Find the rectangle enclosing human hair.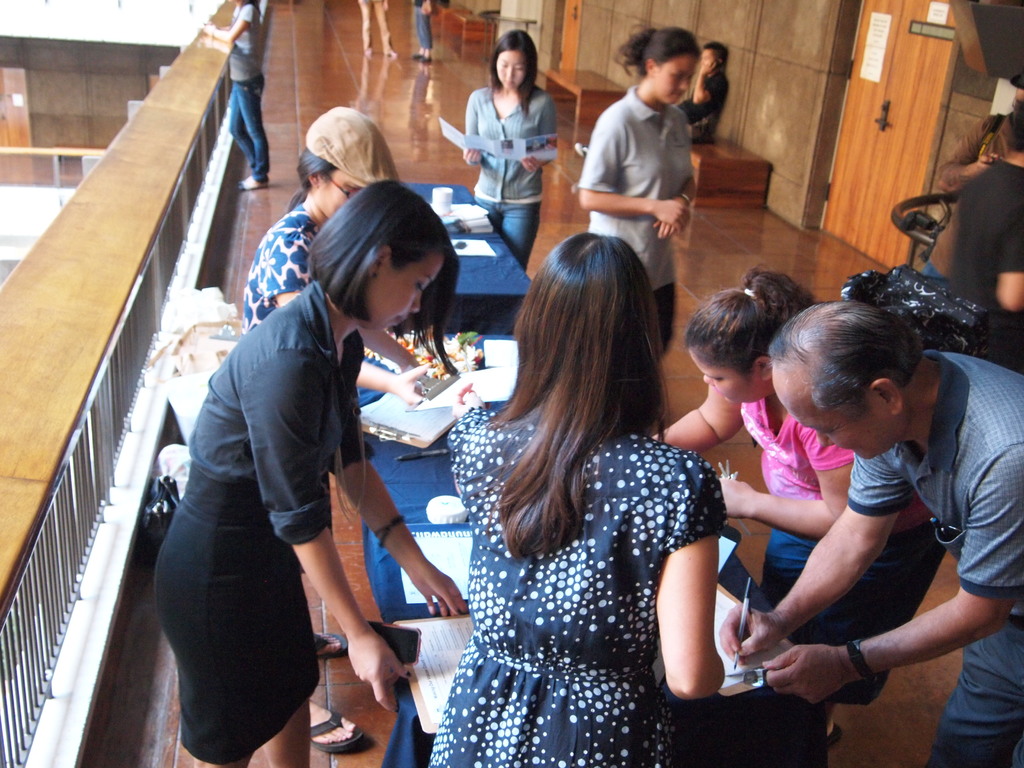
box=[488, 28, 538, 116].
